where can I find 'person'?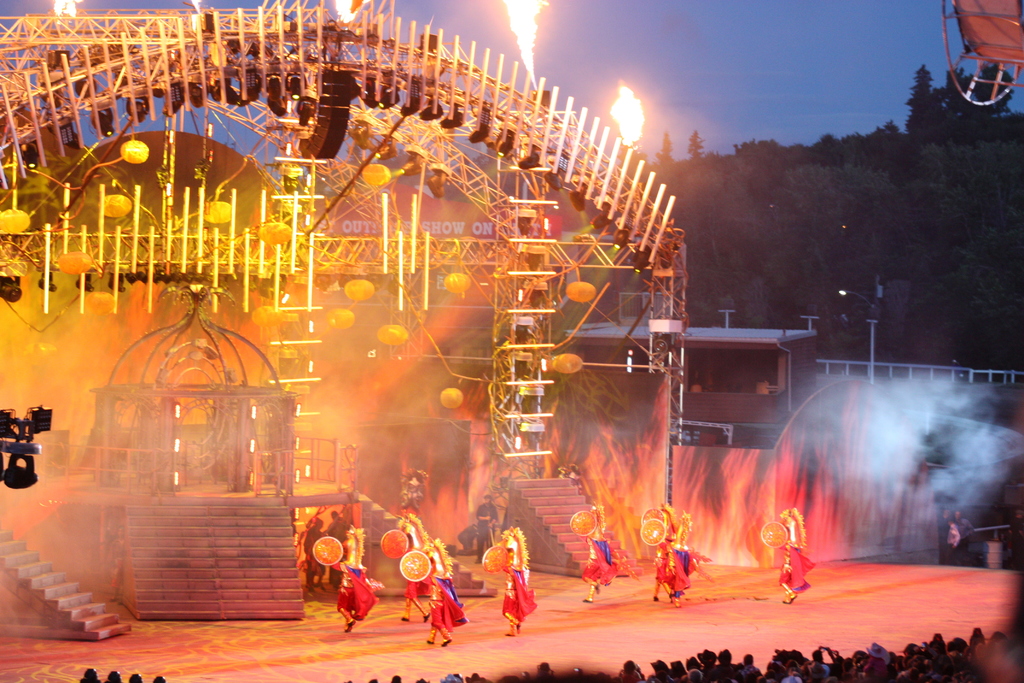
You can find it at Rect(477, 494, 500, 561).
